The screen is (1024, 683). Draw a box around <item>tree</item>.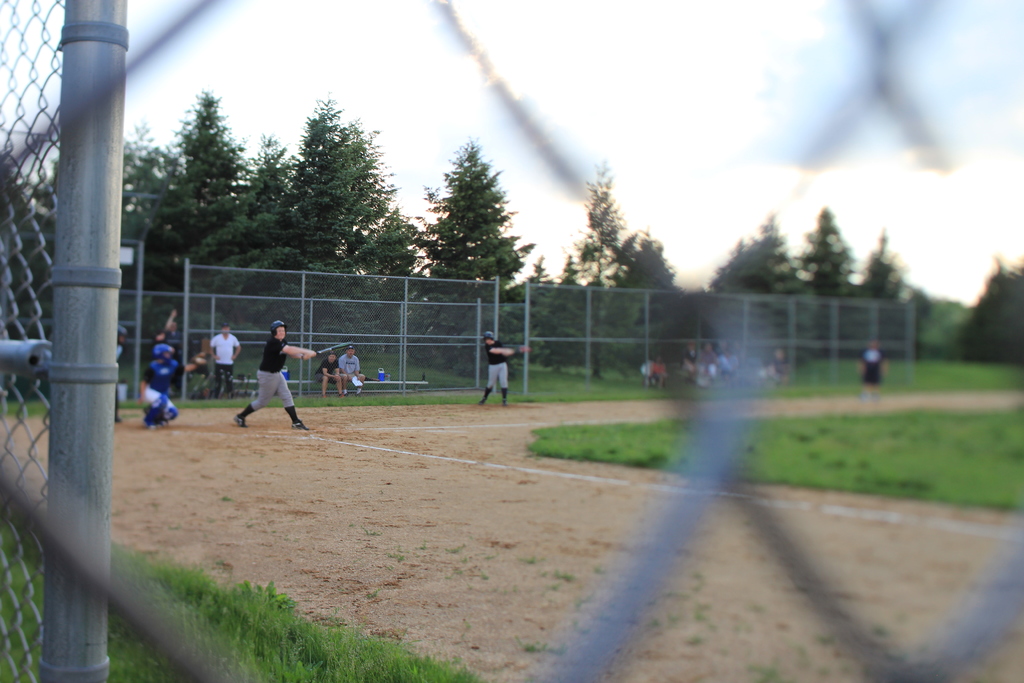
{"x1": 566, "y1": 151, "x2": 622, "y2": 393}.
